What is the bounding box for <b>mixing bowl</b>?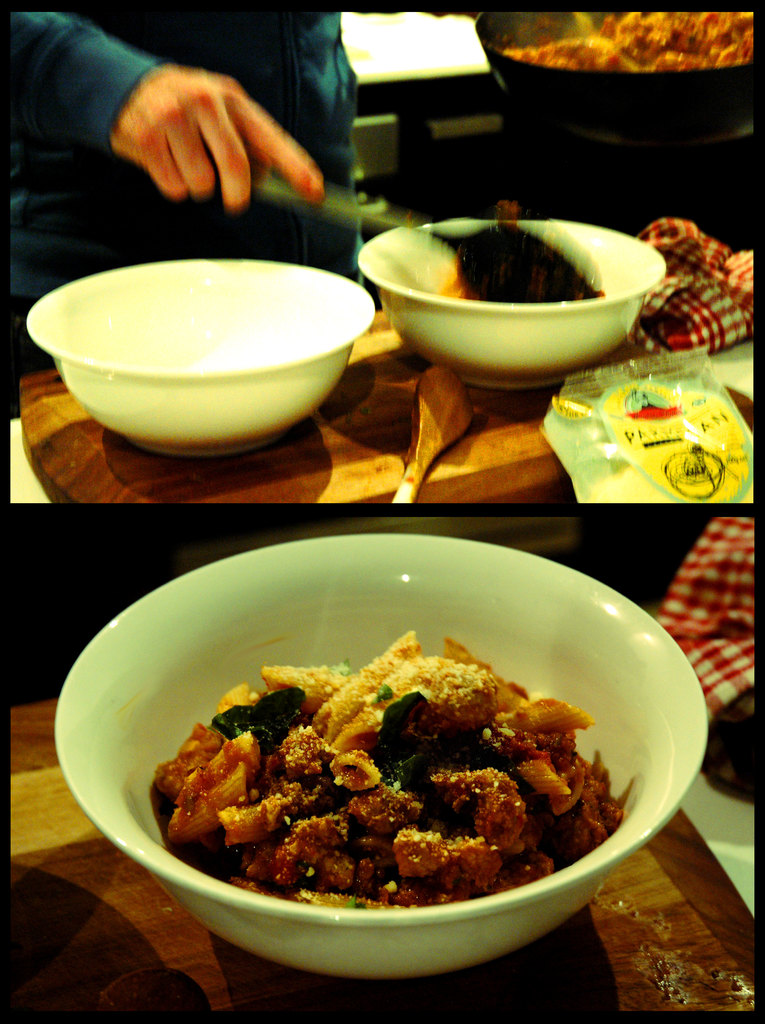
(355,216,669,394).
